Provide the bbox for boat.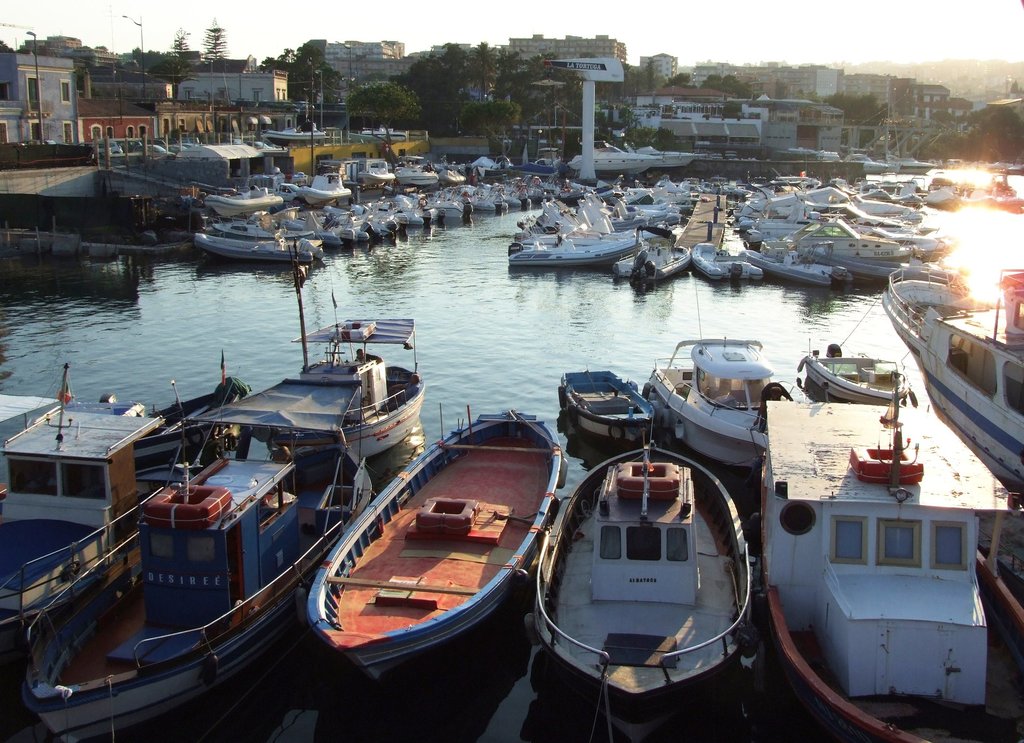
0, 347, 254, 651.
